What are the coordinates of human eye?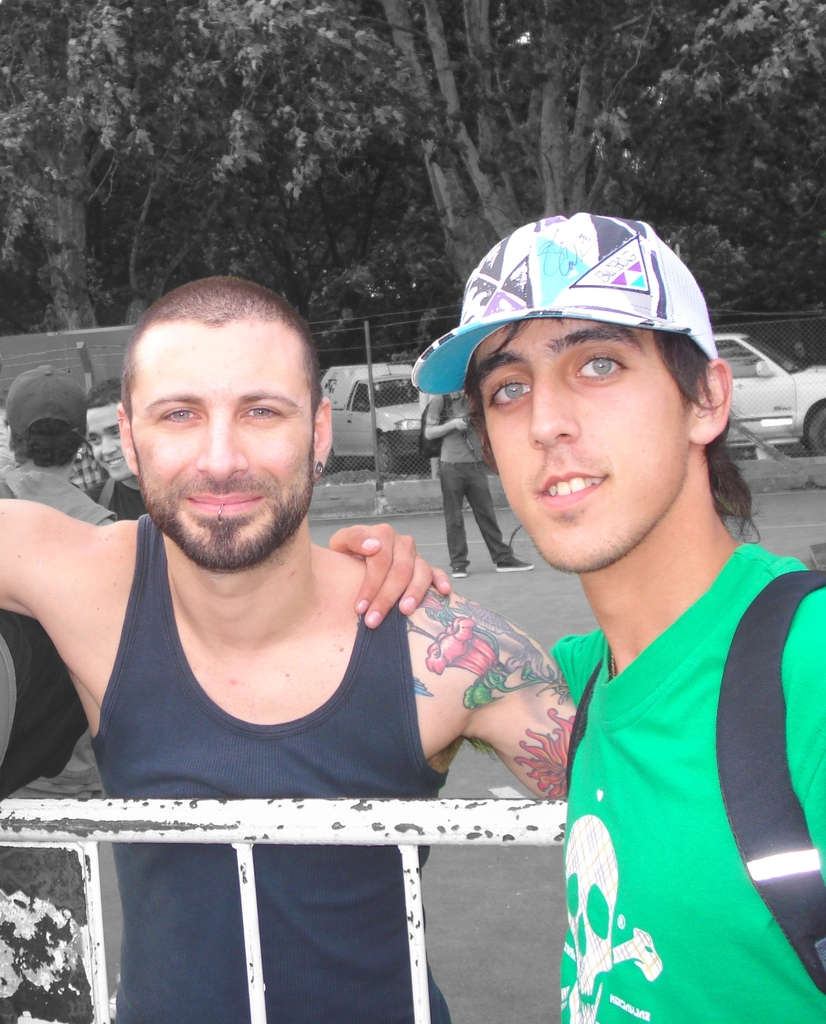
l=159, t=406, r=206, b=426.
